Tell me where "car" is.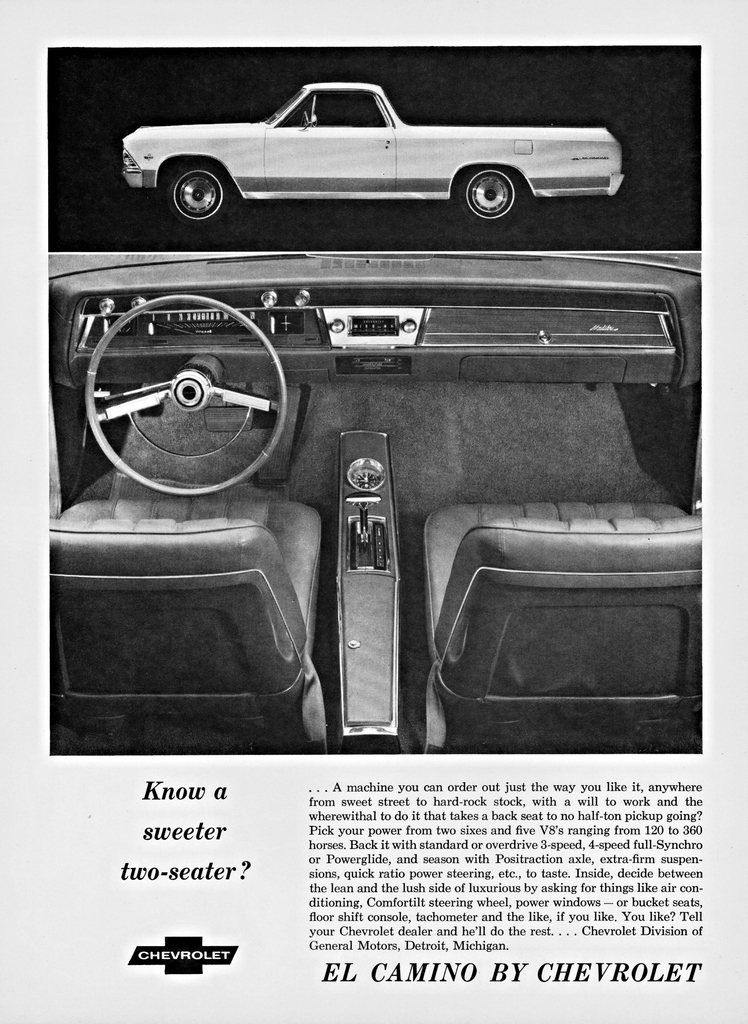
"car" is at <box>88,72,626,224</box>.
